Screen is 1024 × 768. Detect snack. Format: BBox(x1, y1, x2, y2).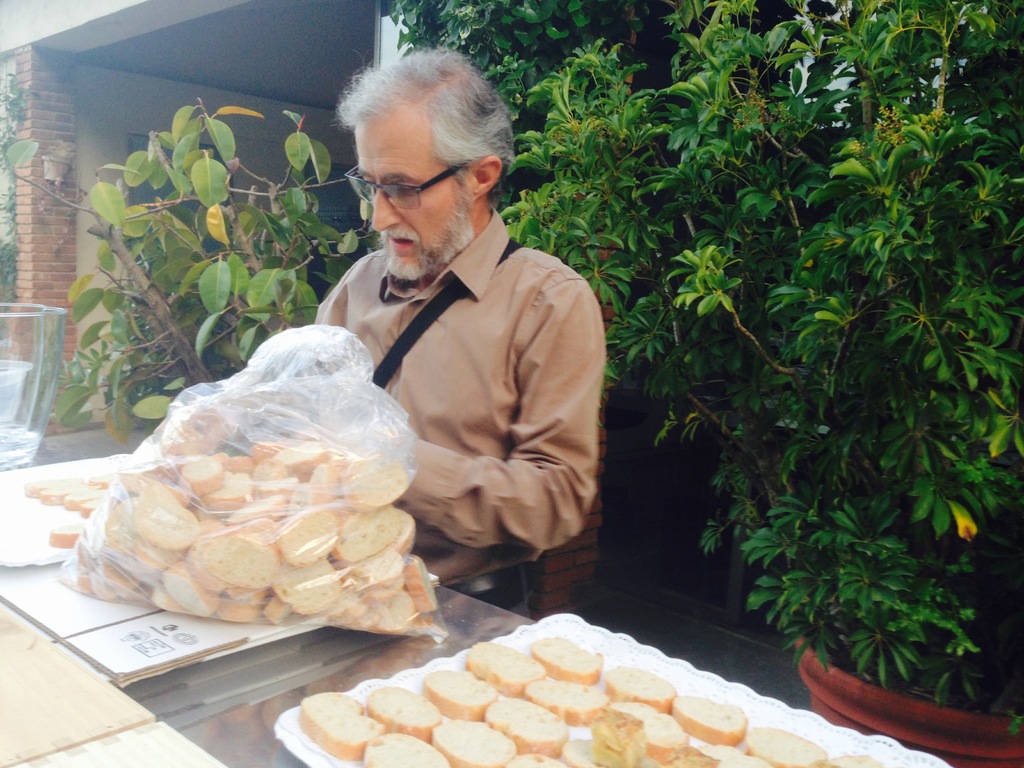
BBox(468, 646, 547, 695).
